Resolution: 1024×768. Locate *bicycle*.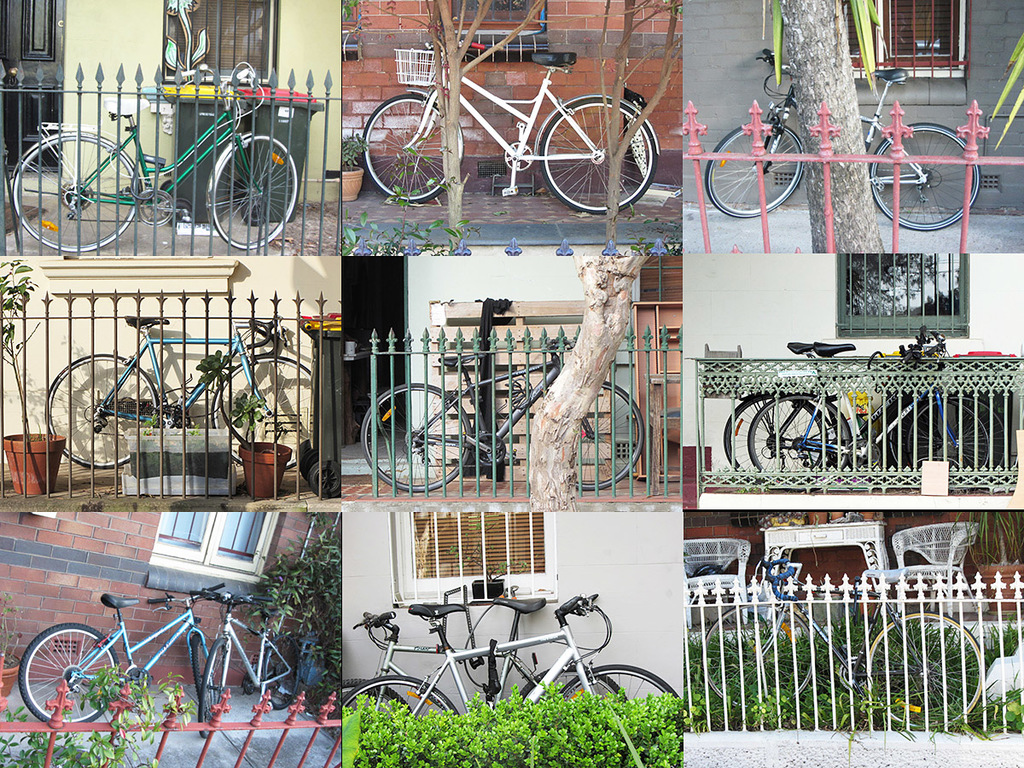
box=[314, 578, 579, 751].
